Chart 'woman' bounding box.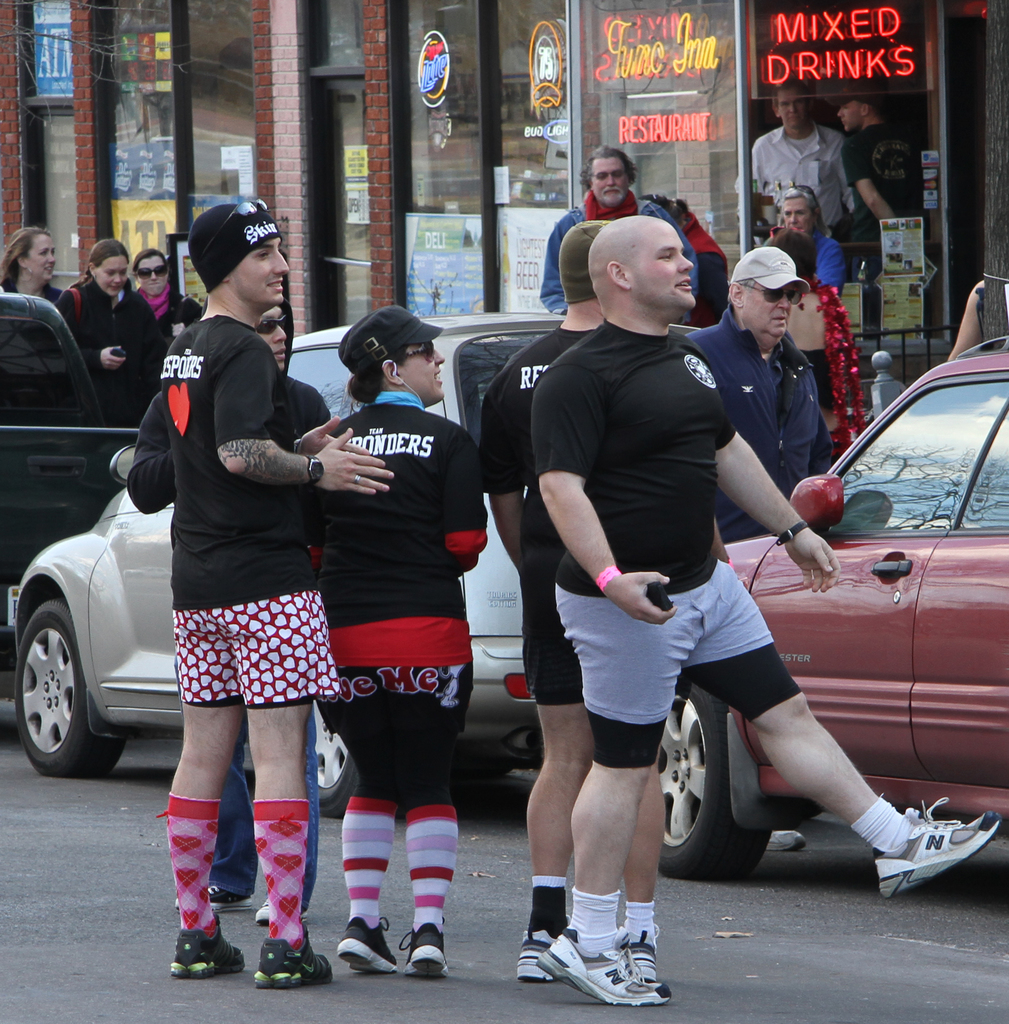
Charted: crop(297, 308, 487, 979).
